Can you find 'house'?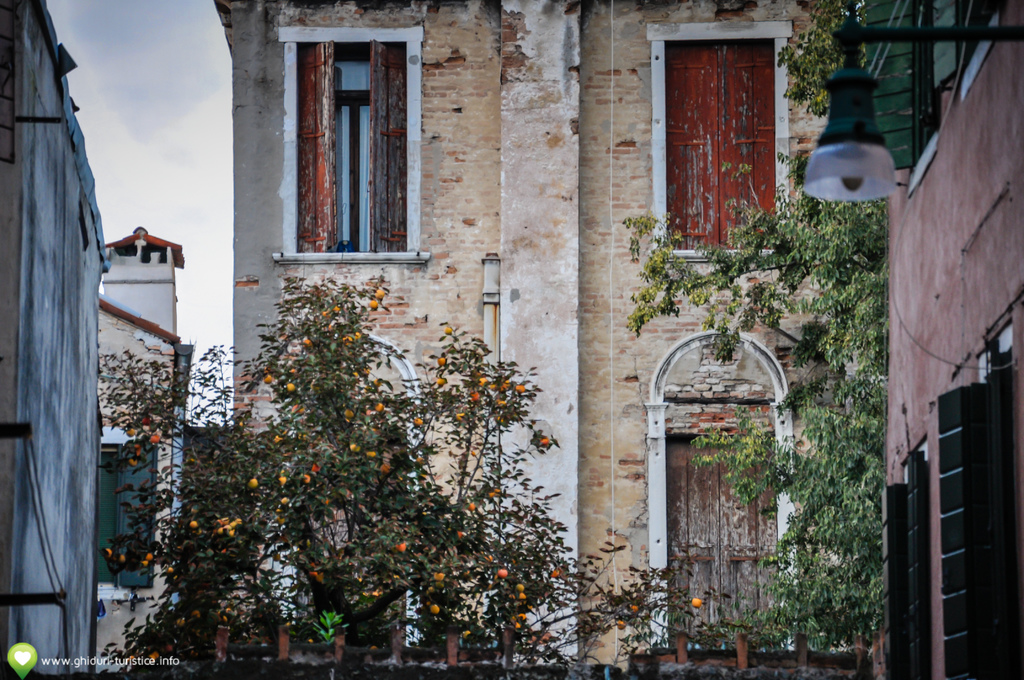
Yes, bounding box: bbox(0, 6, 110, 679).
